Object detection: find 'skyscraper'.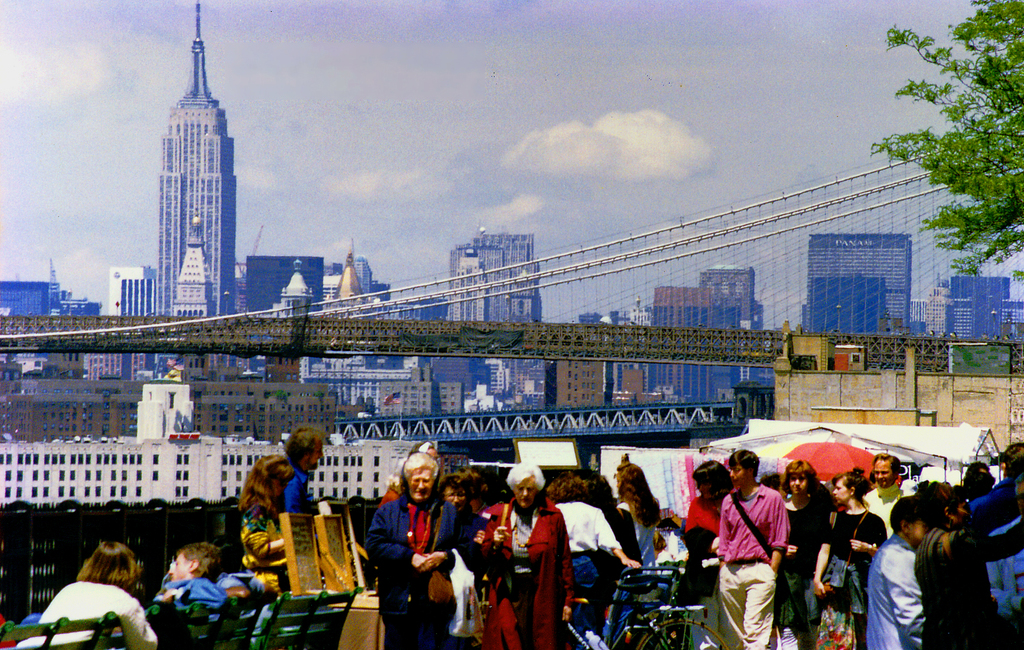
<bbox>918, 256, 1023, 379</bbox>.
